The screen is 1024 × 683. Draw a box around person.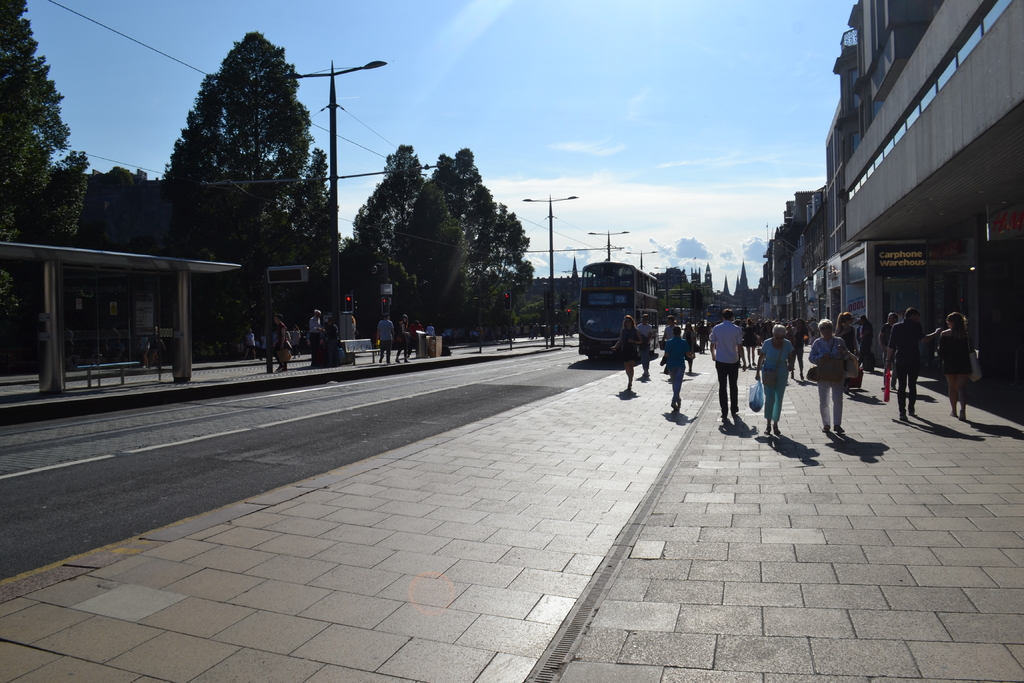
crop(740, 315, 762, 368).
